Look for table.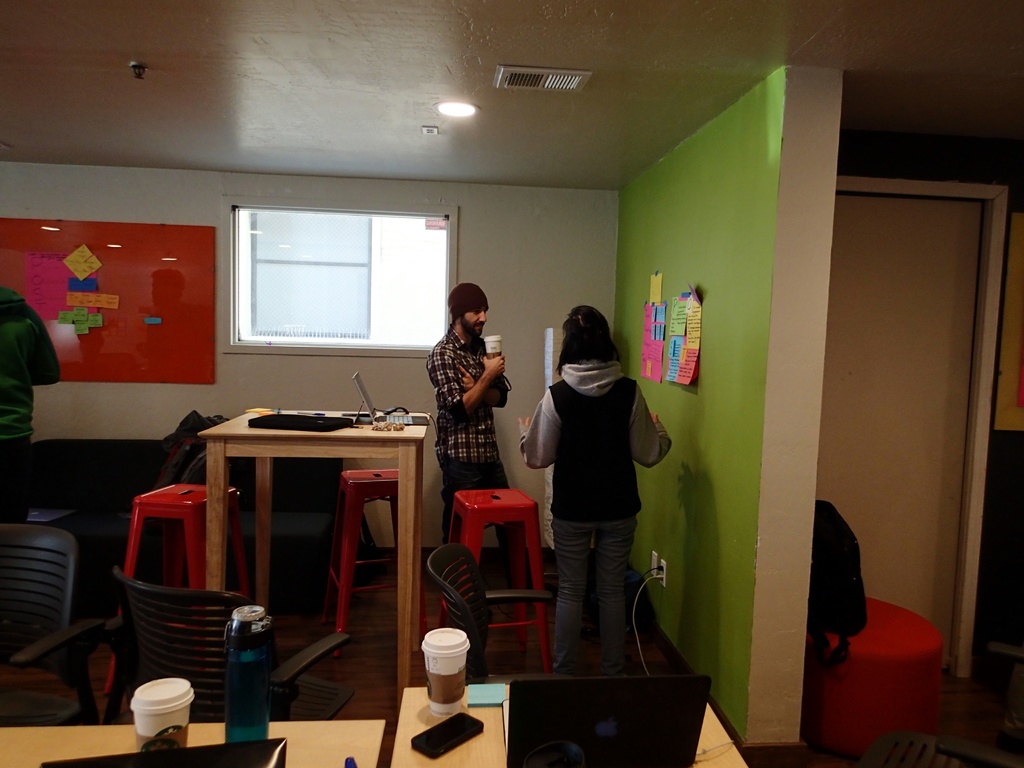
Found: (x1=0, y1=720, x2=389, y2=767).
